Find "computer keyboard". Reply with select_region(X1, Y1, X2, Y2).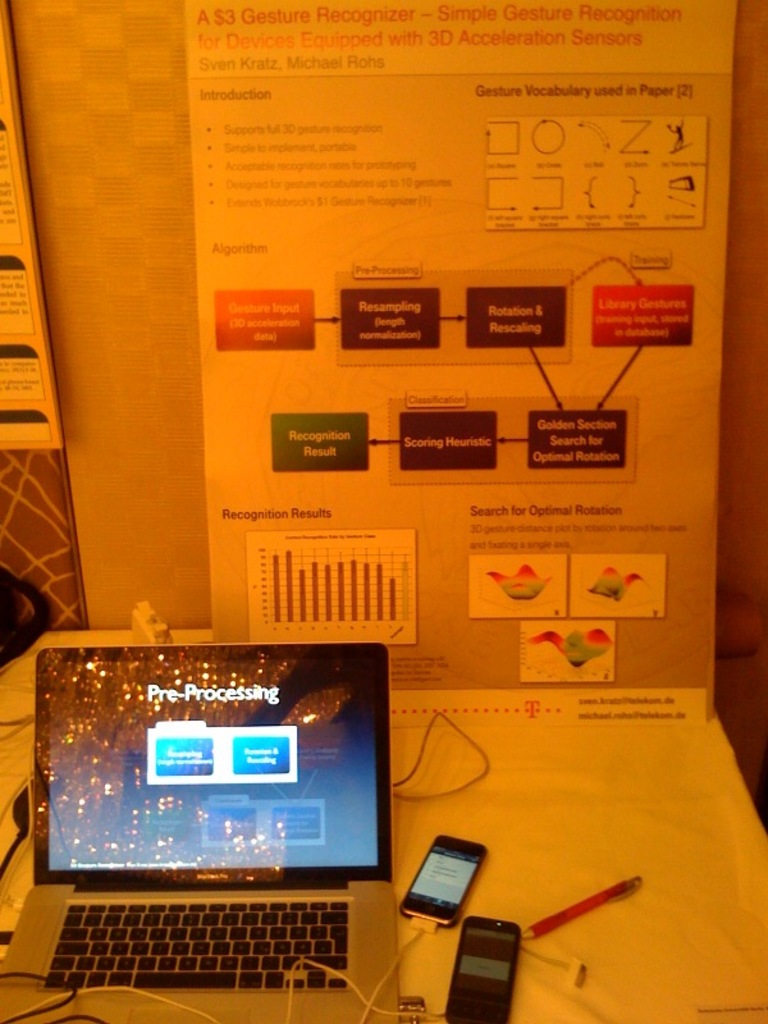
select_region(36, 900, 351, 992).
